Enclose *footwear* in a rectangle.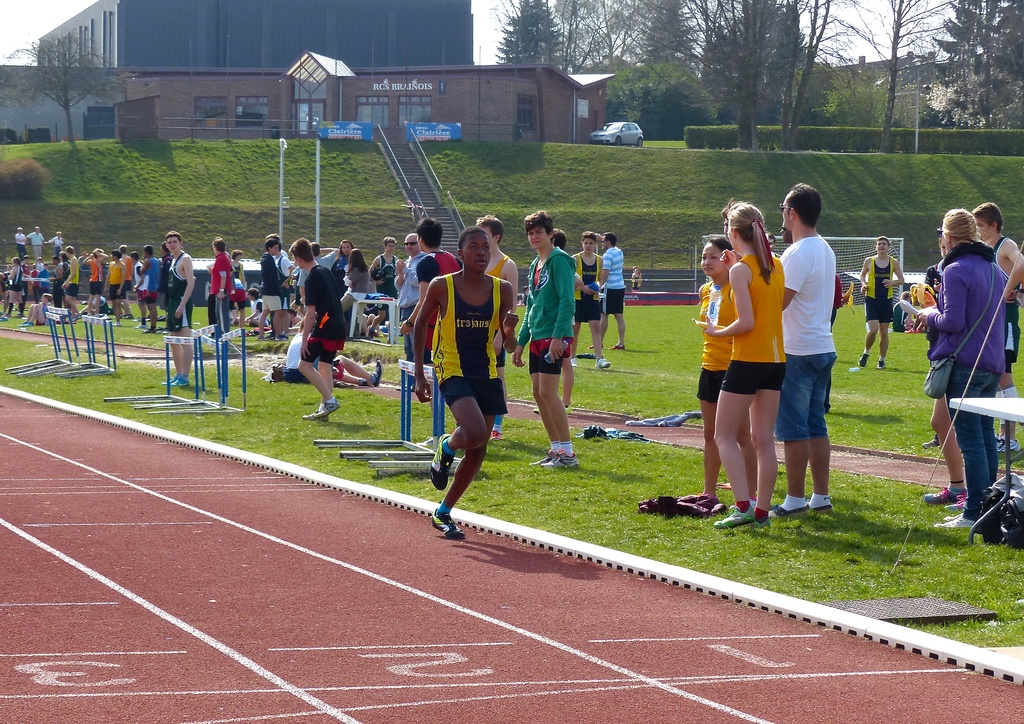
bbox(120, 313, 131, 318).
